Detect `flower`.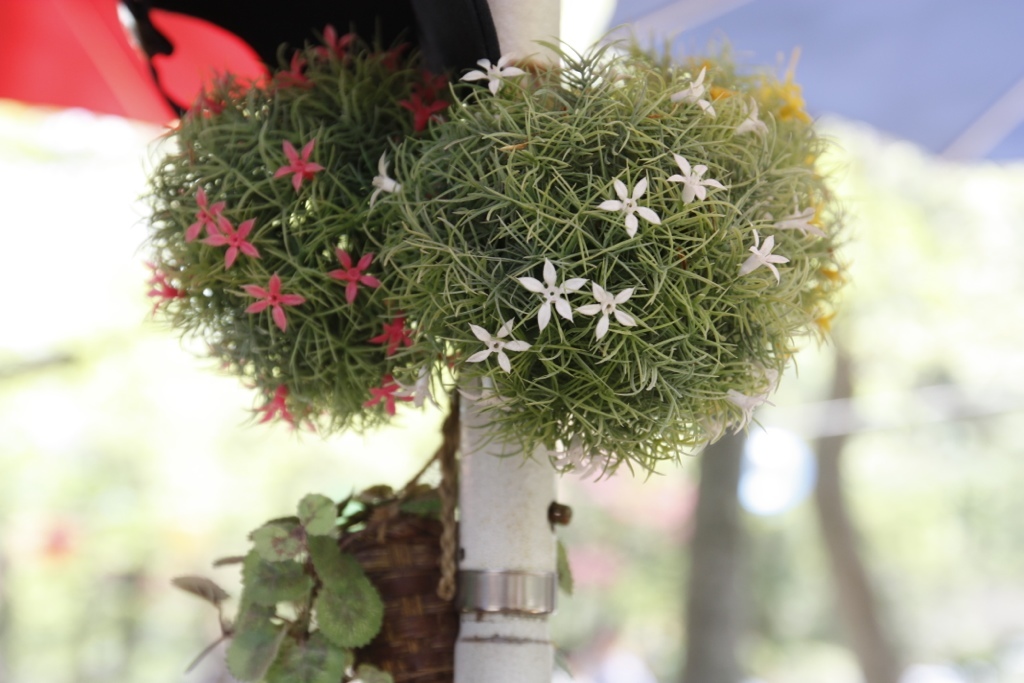
Detected at crop(459, 50, 524, 96).
